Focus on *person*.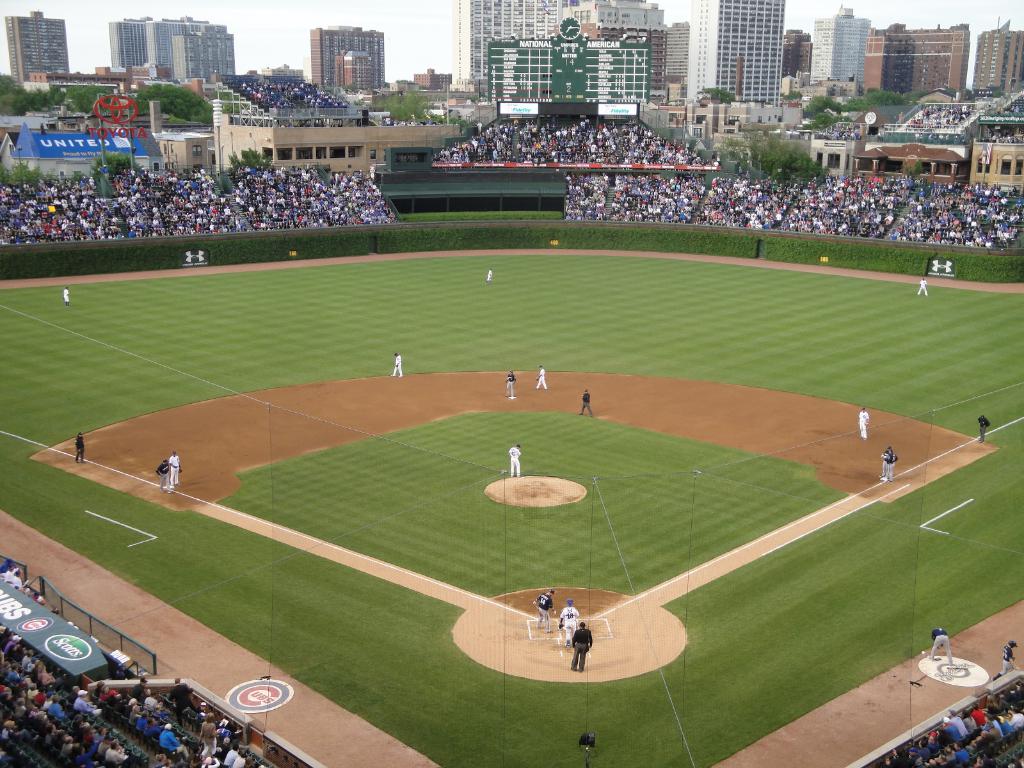
Focused at detection(565, 603, 582, 632).
